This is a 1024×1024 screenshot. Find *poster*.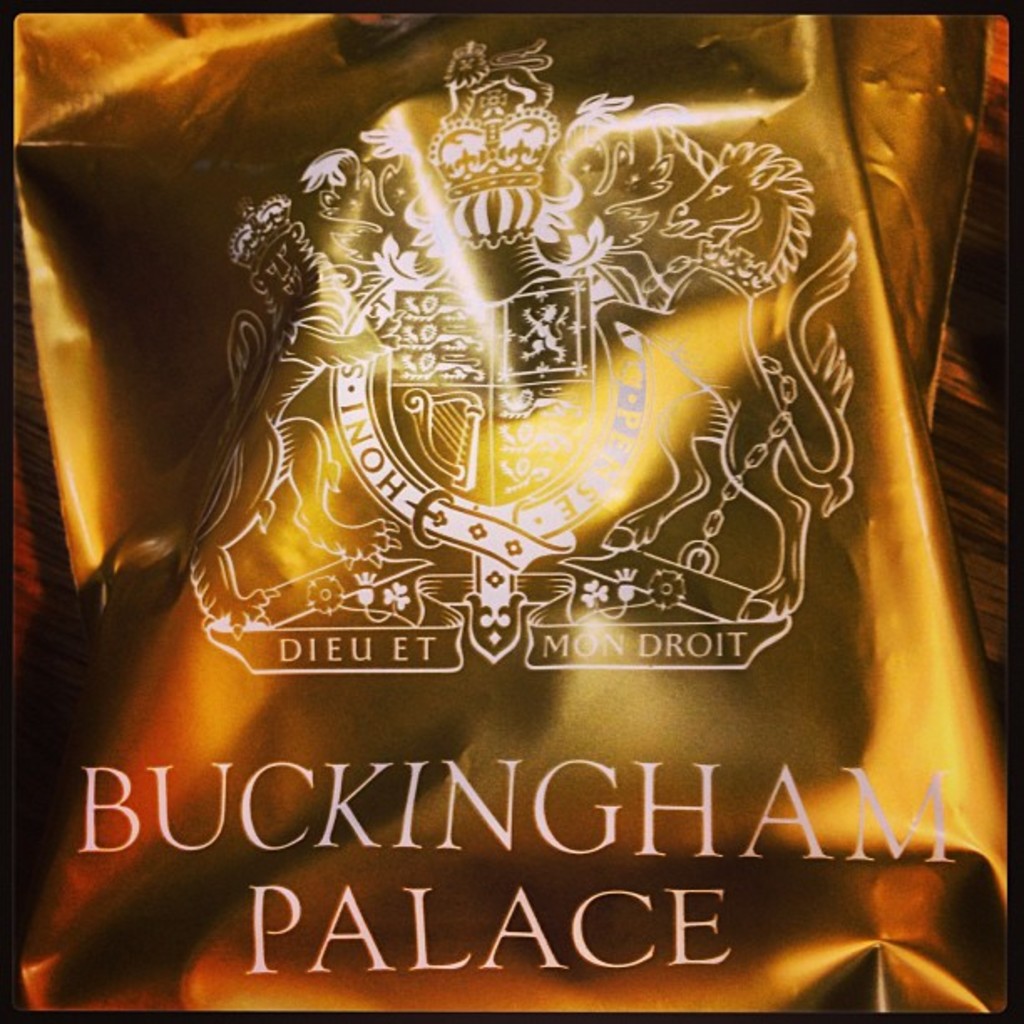
Bounding box: bbox=(0, 0, 1022, 1022).
